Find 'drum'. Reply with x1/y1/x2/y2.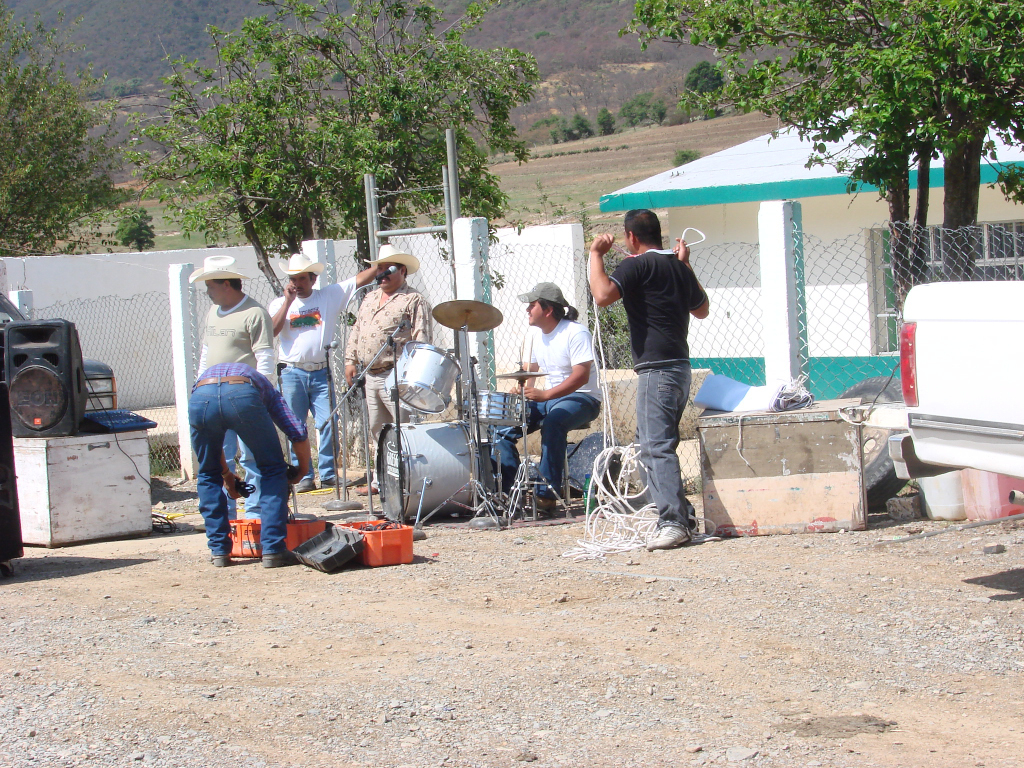
383/339/424/395.
